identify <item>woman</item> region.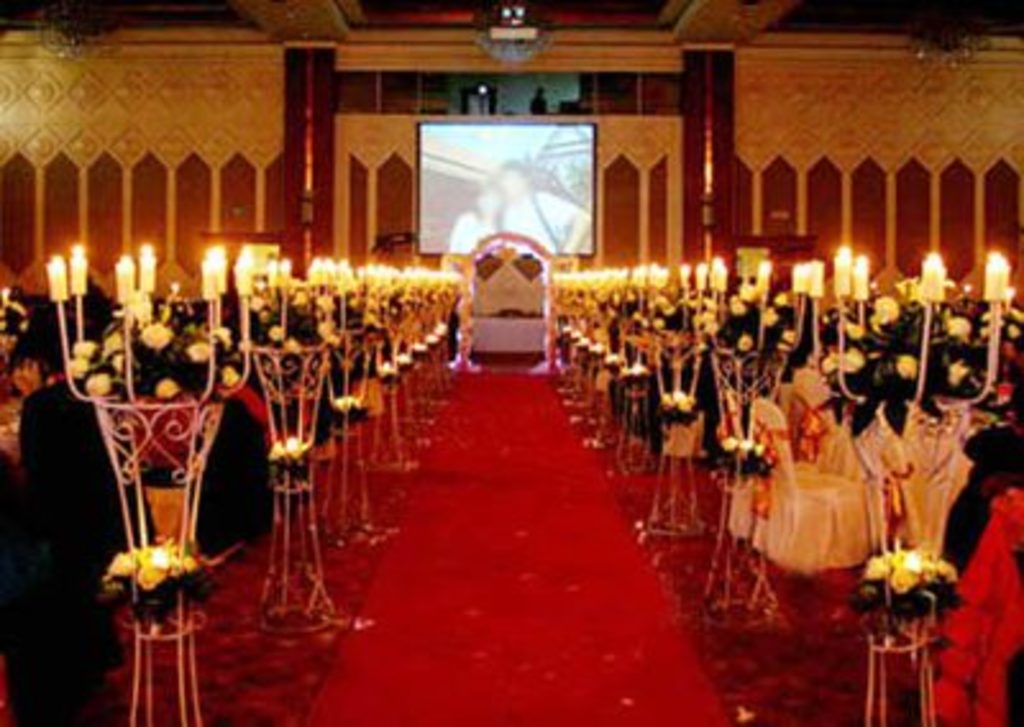
Region: (left=451, top=179, right=504, bottom=253).
